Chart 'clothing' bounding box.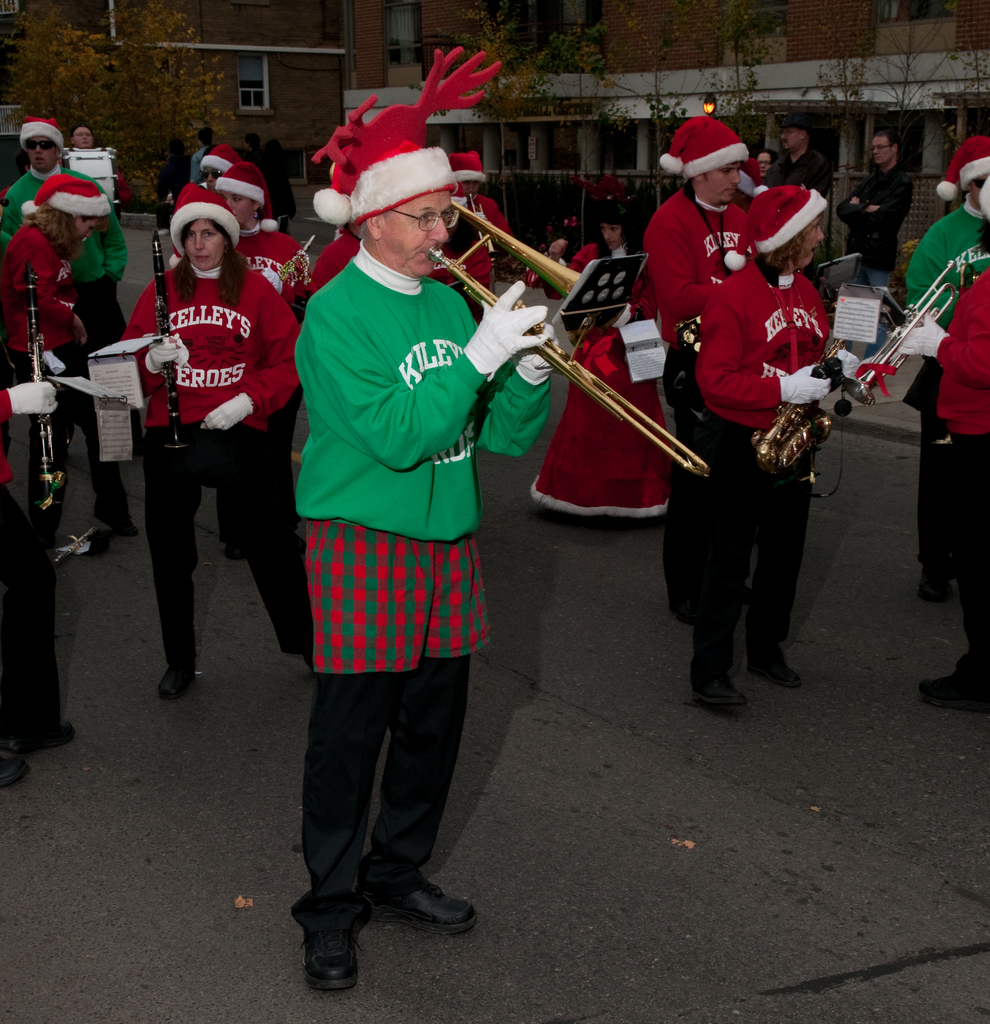
Charted: l=1, t=223, r=127, b=561.
